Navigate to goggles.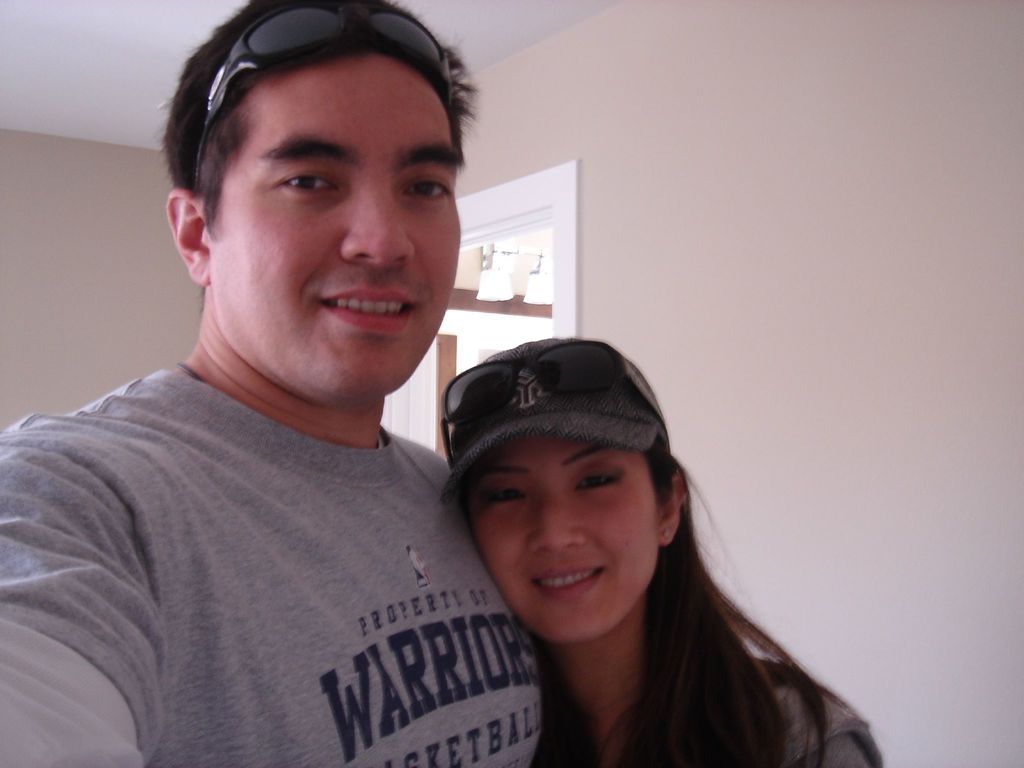
Navigation target: 444/333/667/472.
